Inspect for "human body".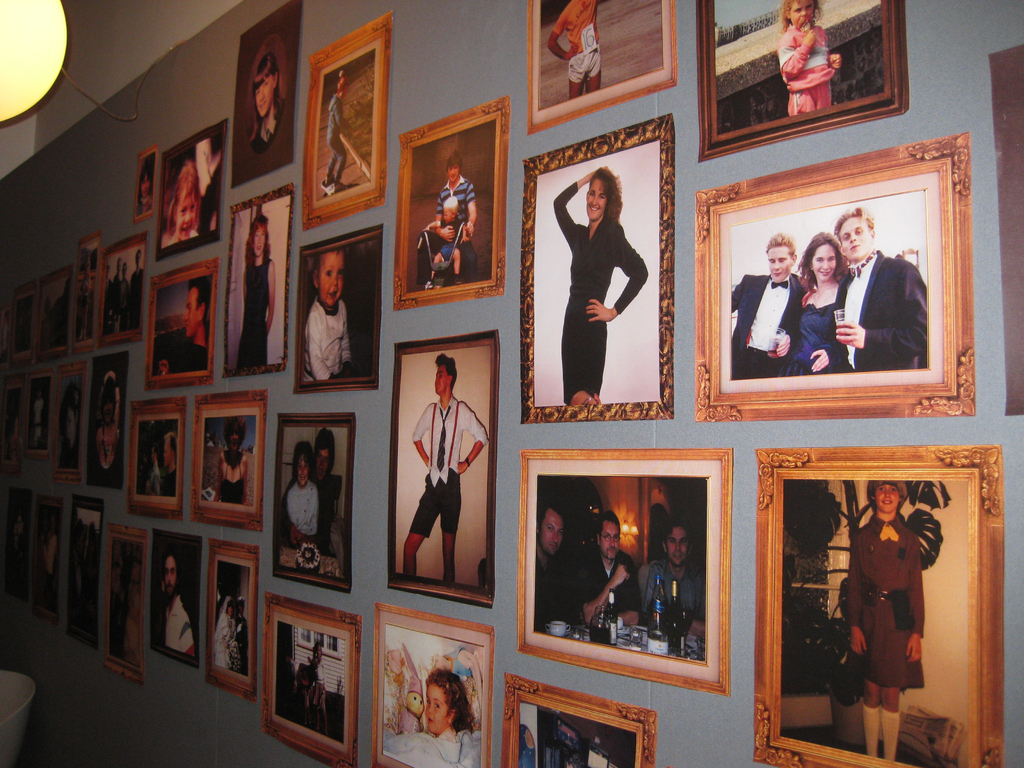
Inspection: (533,545,578,634).
